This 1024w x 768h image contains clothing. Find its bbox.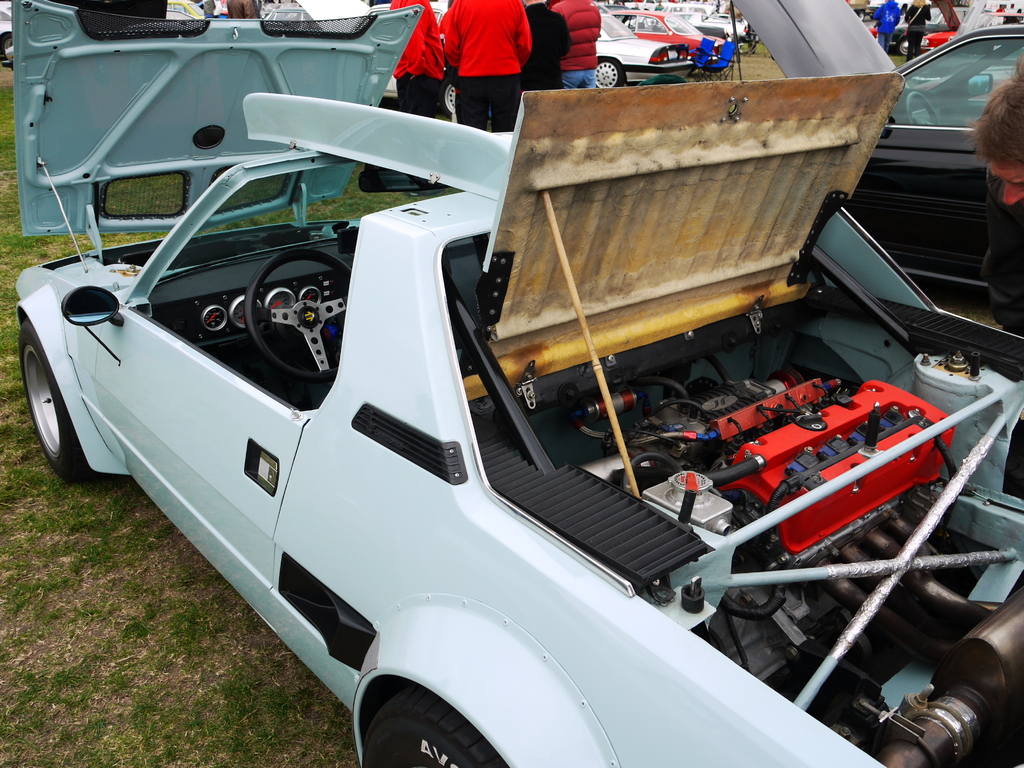
(516,0,571,87).
